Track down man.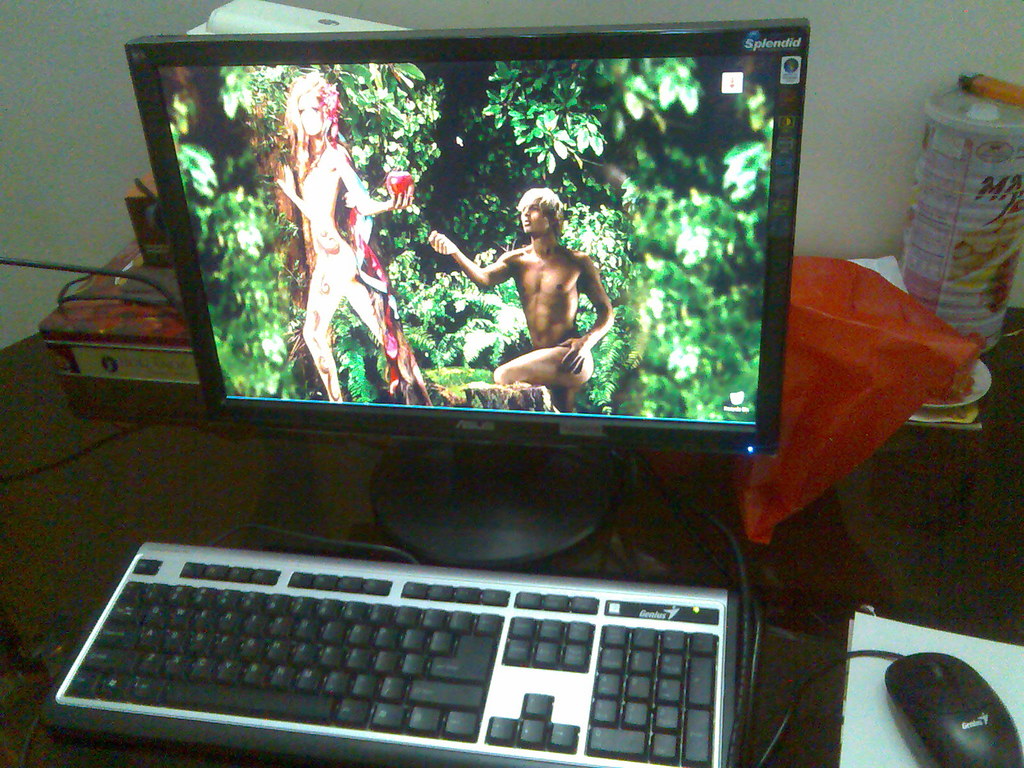
Tracked to region(435, 179, 612, 411).
